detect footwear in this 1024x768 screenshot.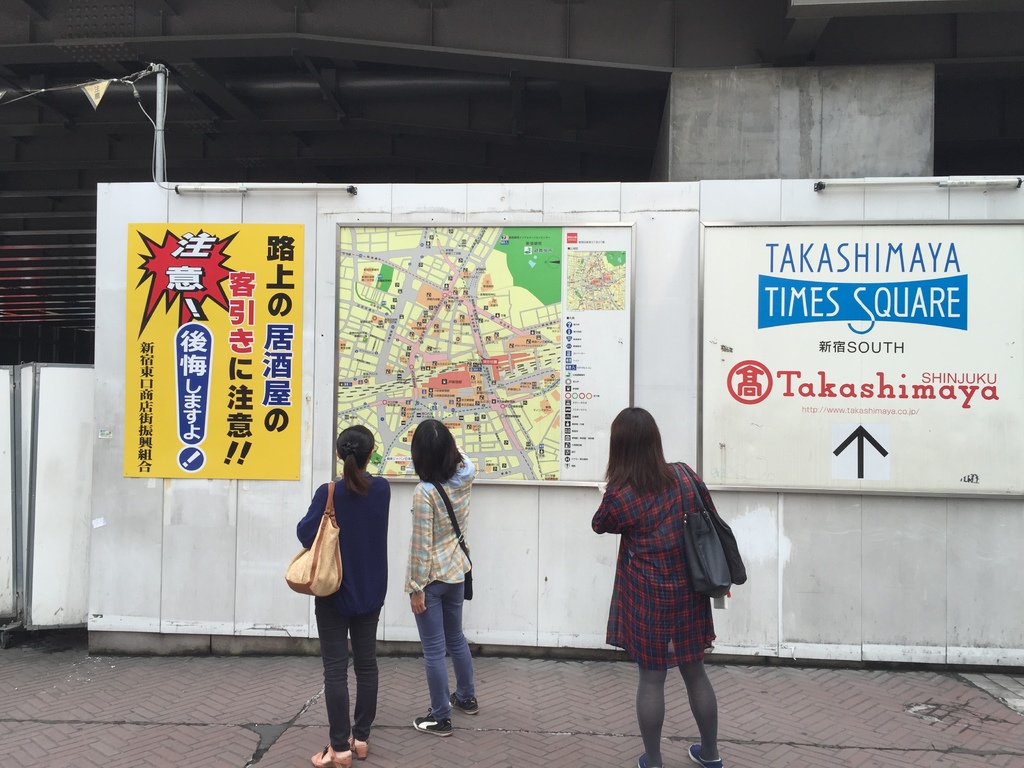
Detection: 412/706/456/737.
